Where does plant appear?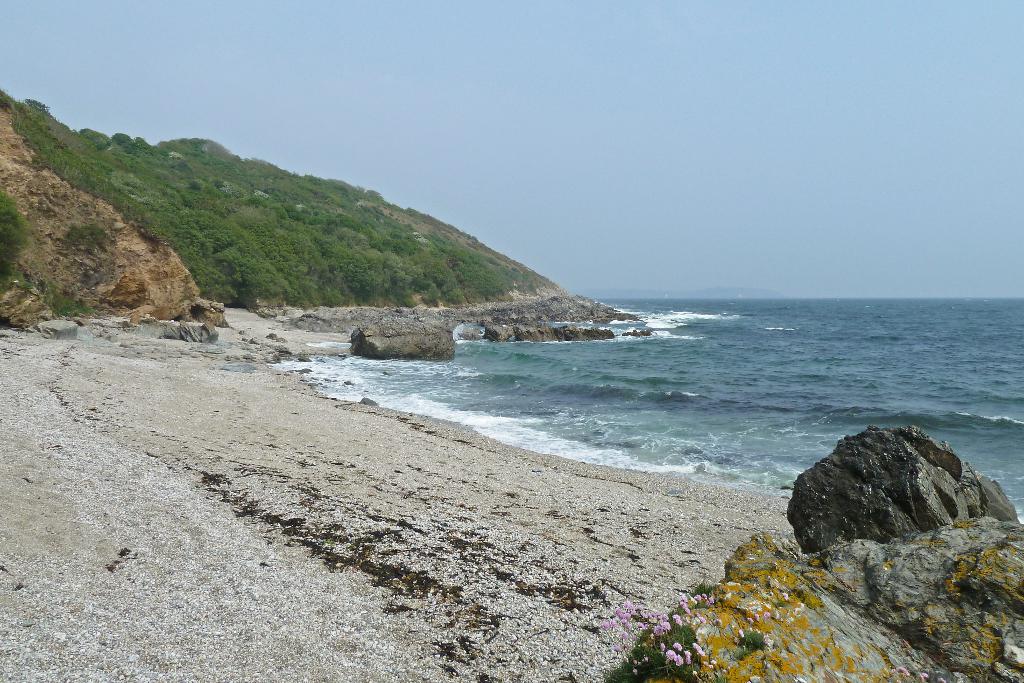
Appears at left=0, top=183, right=31, bottom=298.
